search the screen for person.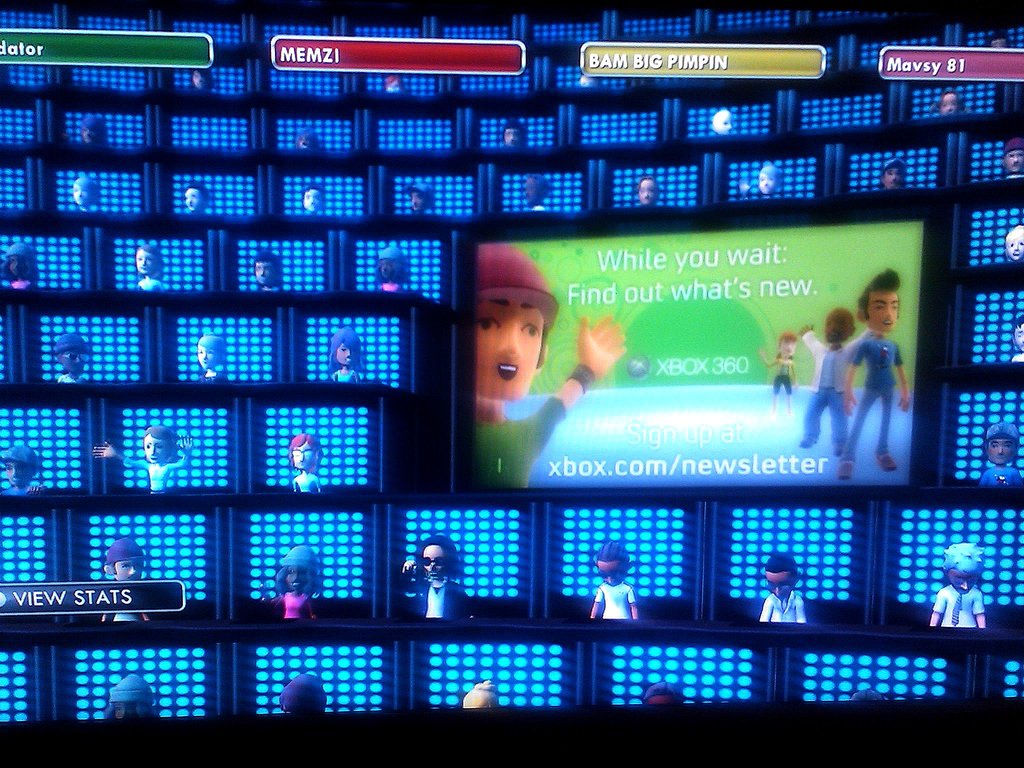
Found at box(77, 114, 106, 141).
